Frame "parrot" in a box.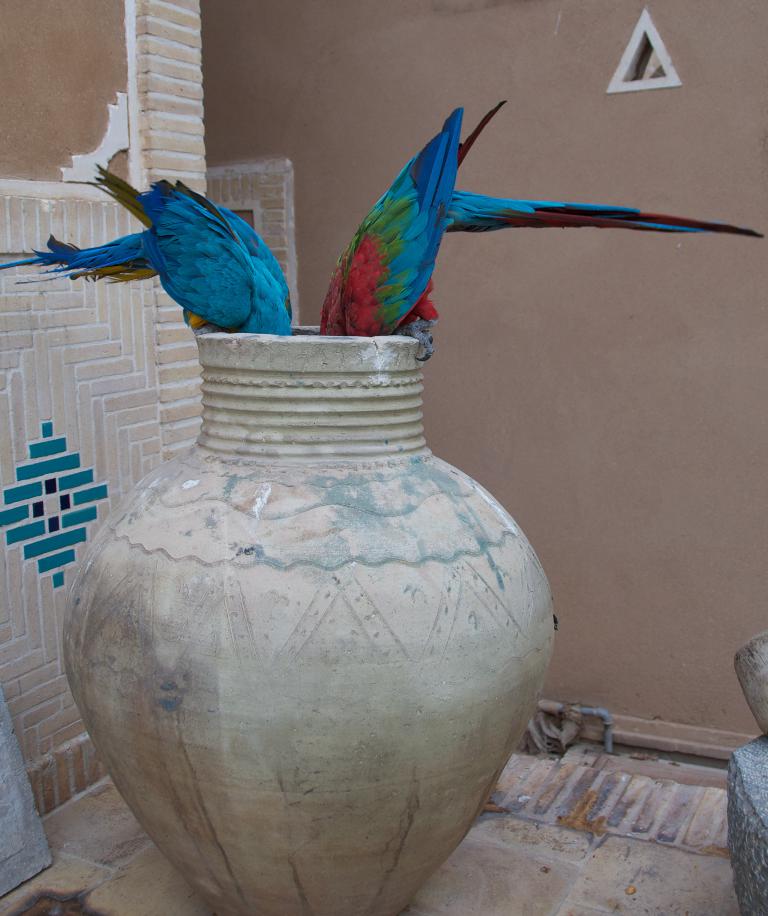
0, 159, 295, 340.
